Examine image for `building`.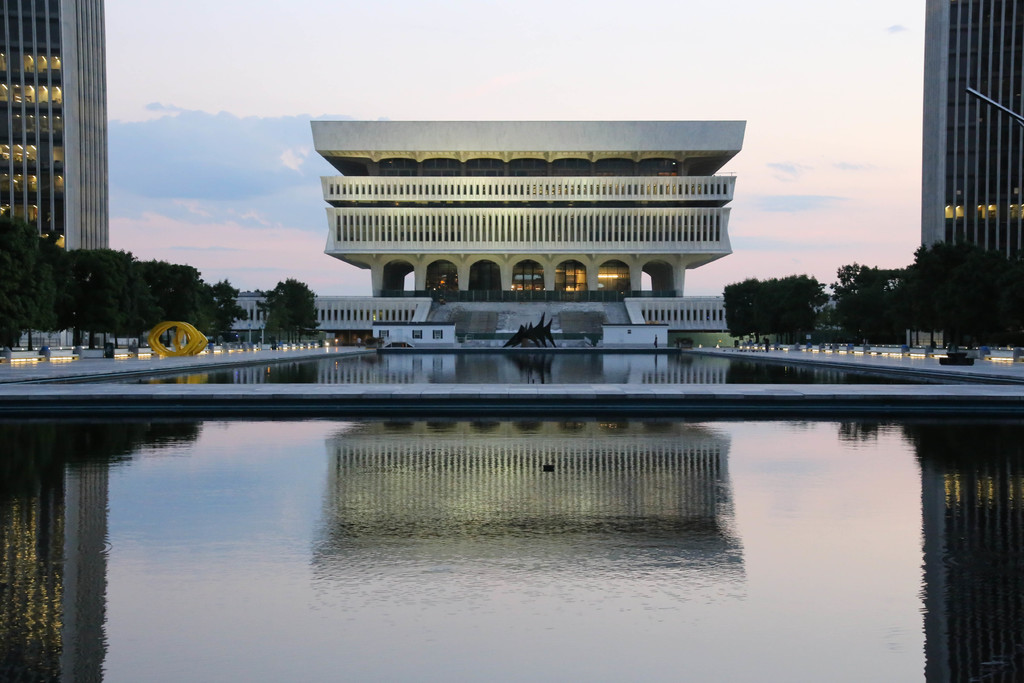
Examination result: box=[0, 0, 111, 347].
